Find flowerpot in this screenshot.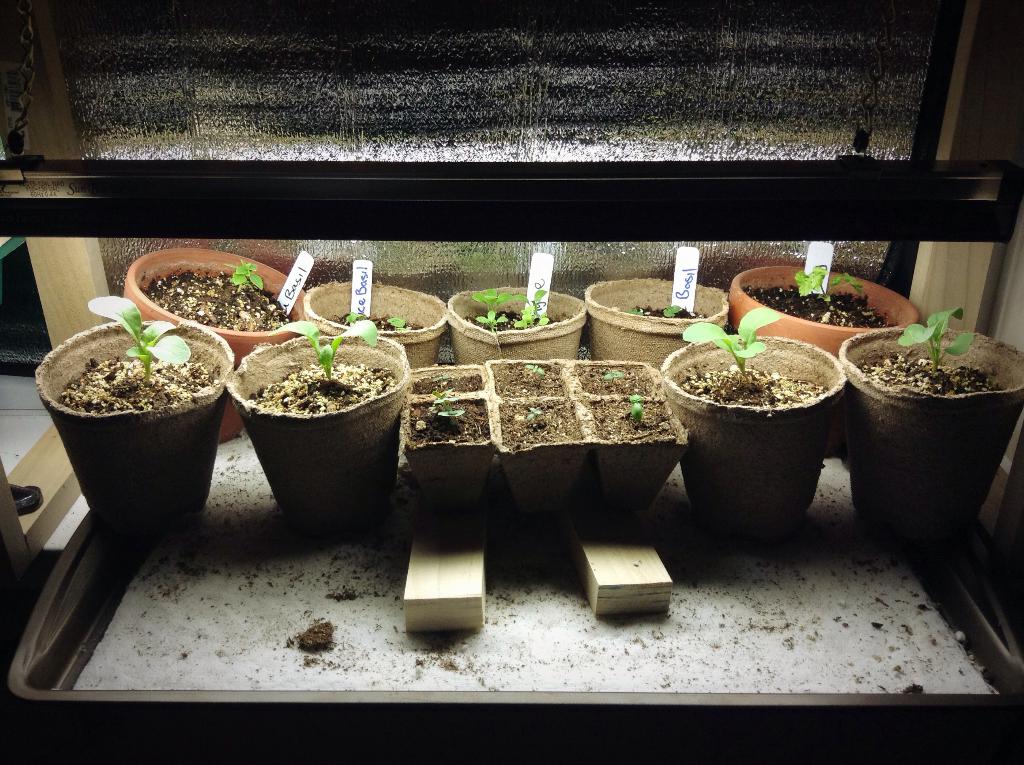
The bounding box for flowerpot is bbox=[226, 336, 406, 521].
